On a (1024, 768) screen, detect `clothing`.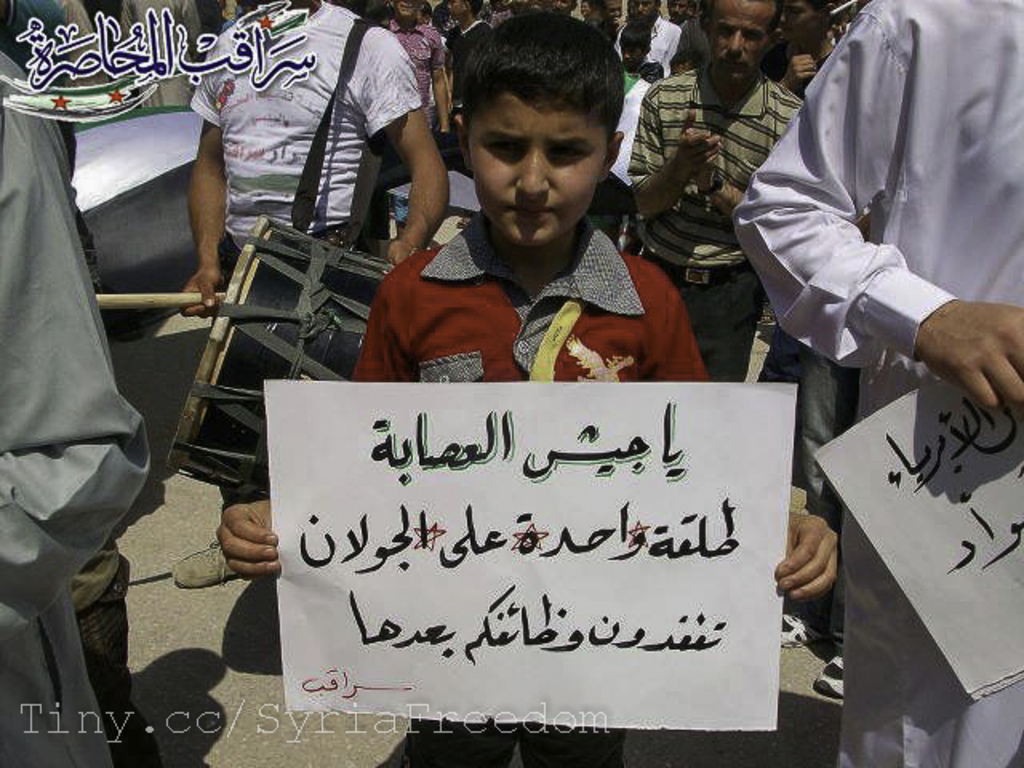
{"left": 406, "top": 5, "right": 498, "bottom": 56}.
